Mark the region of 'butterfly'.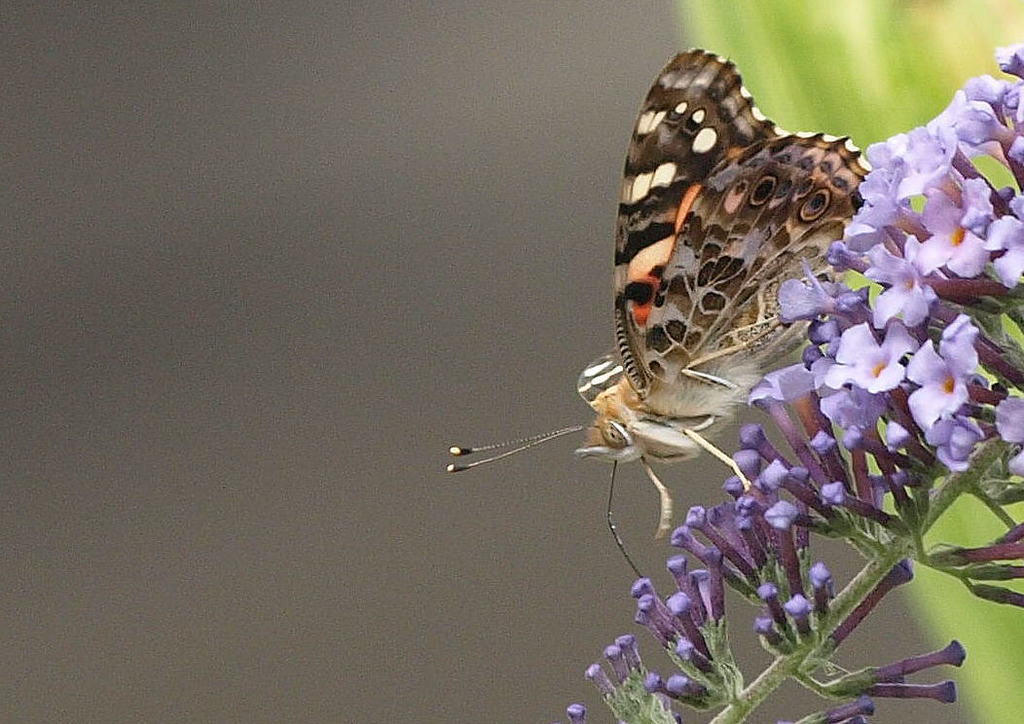
Region: <box>493,39,949,578</box>.
